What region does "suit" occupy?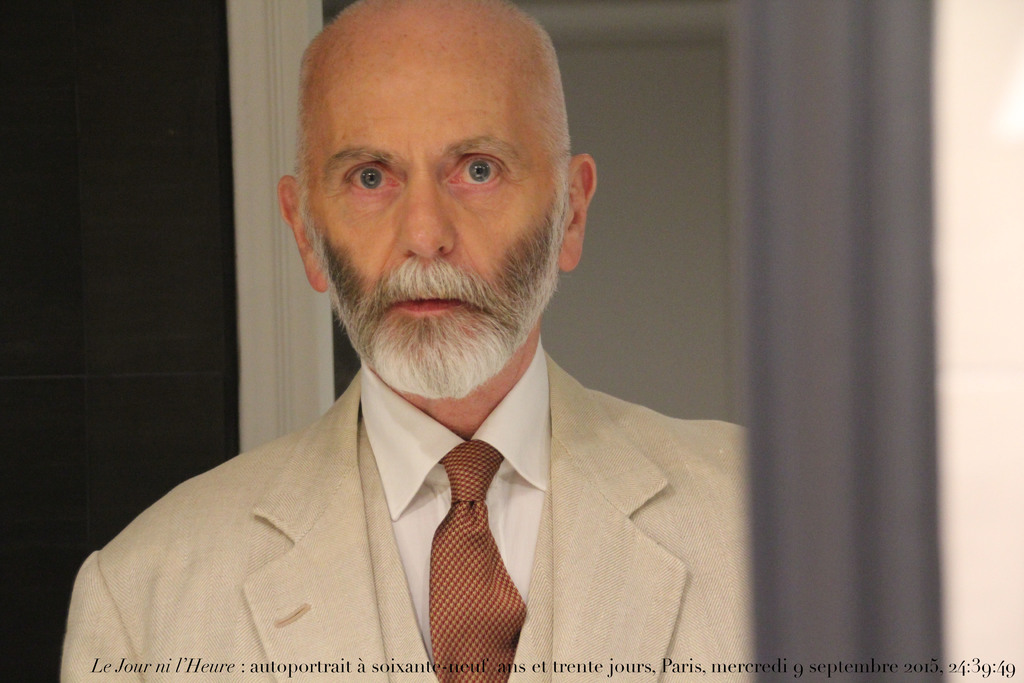
108/340/720/661.
